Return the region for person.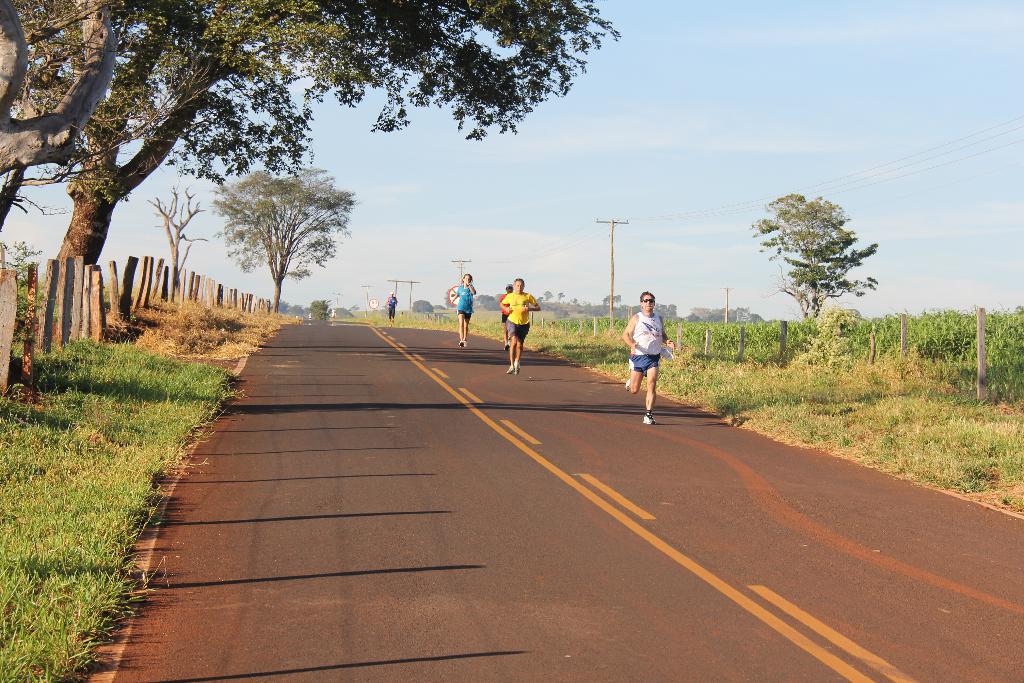
(x1=502, y1=283, x2=514, y2=353).
